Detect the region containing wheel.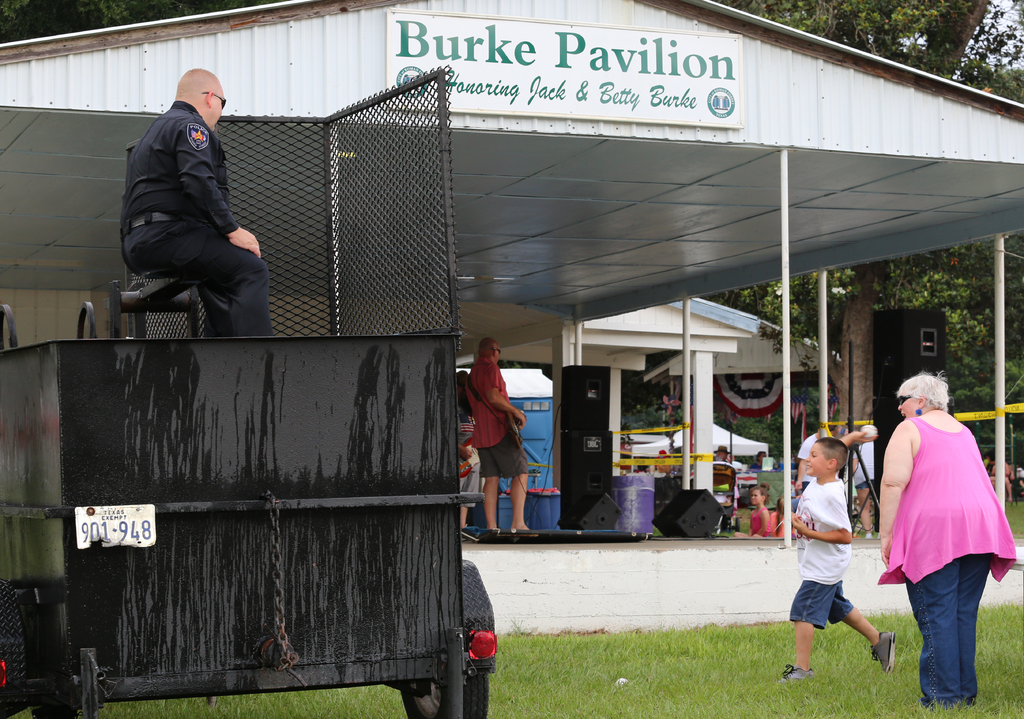
x1=412 y1=549 x2=485 y2=718.
